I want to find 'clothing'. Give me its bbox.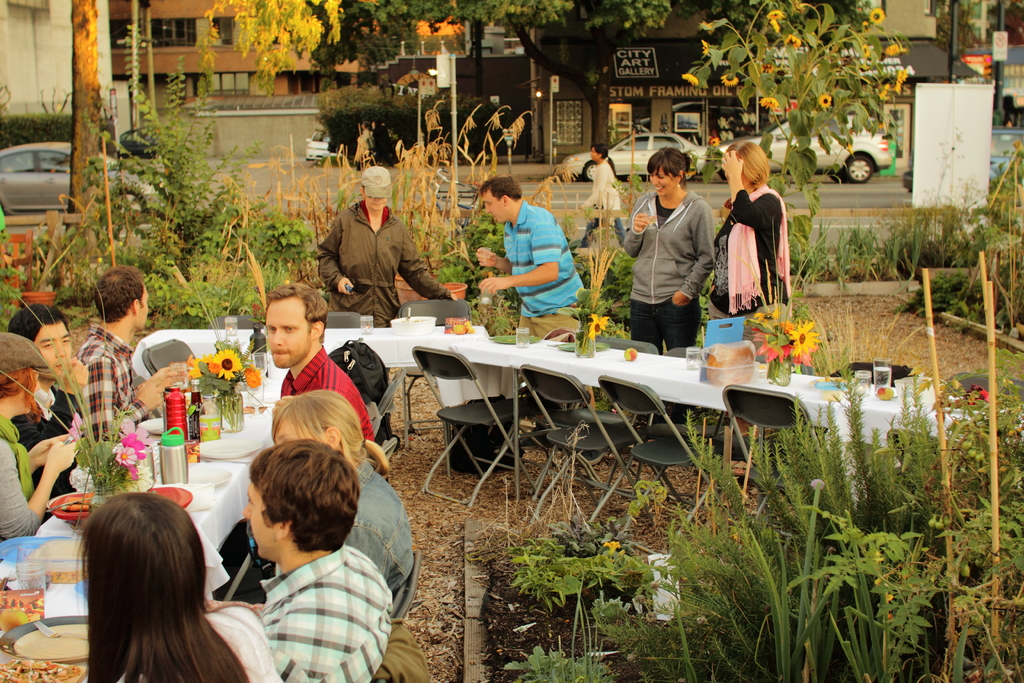
bbox=(253, 544, 397, 682).
